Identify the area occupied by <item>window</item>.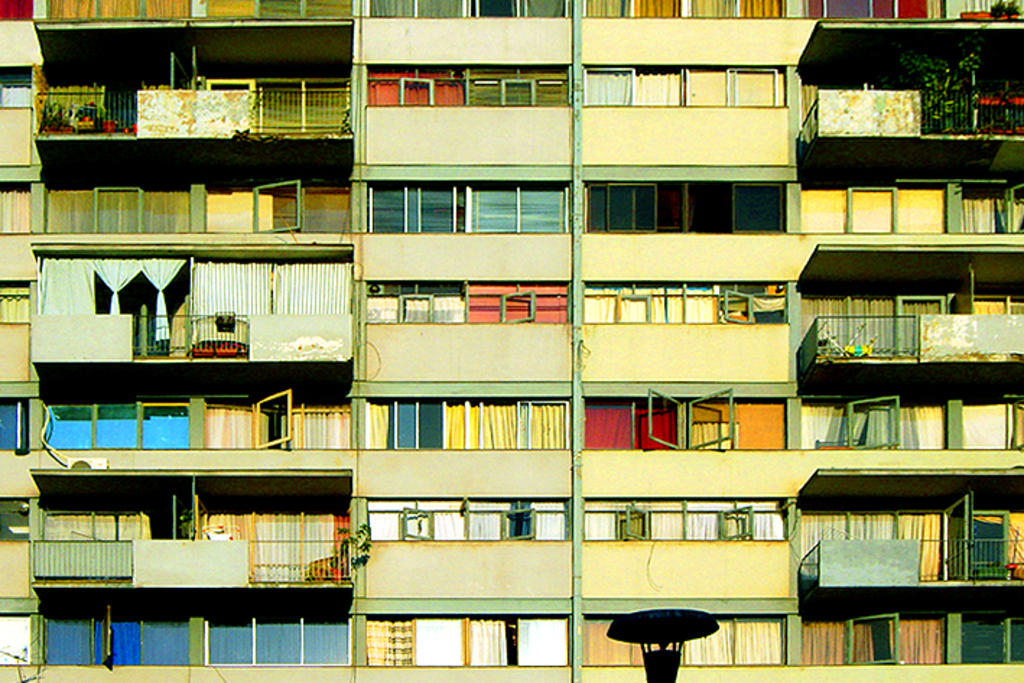
Area: Rect(718, 282, 786, 322).
